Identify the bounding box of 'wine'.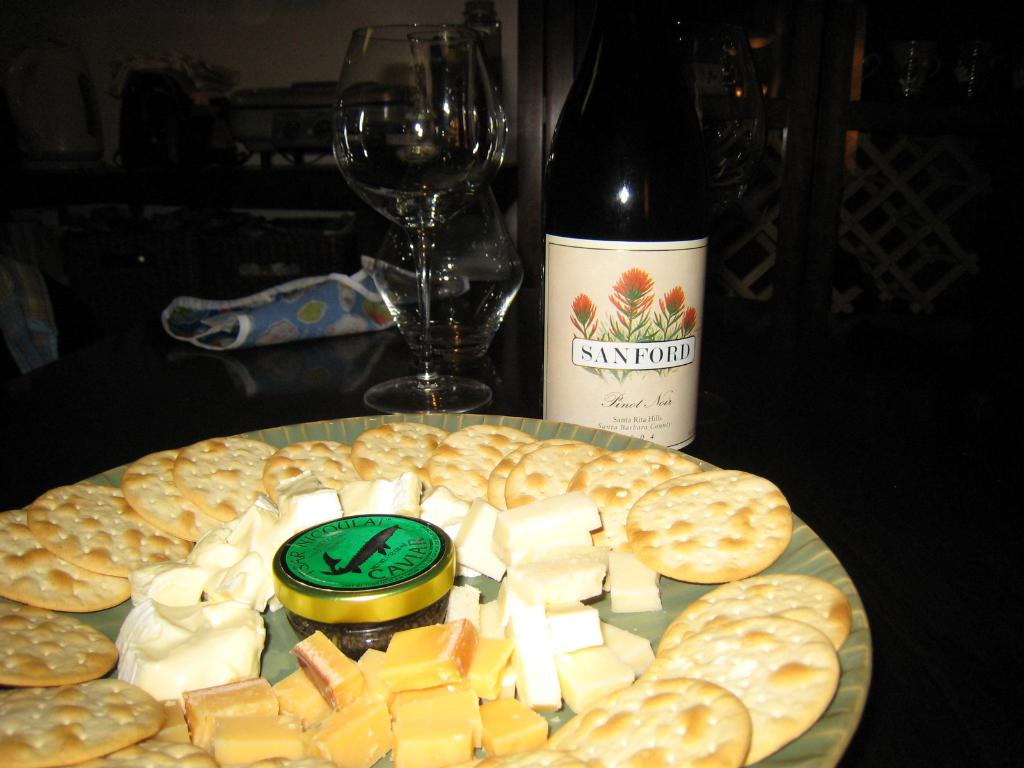
{"left": 538, "top": 39, "right": 710, "bottom": 470}.
